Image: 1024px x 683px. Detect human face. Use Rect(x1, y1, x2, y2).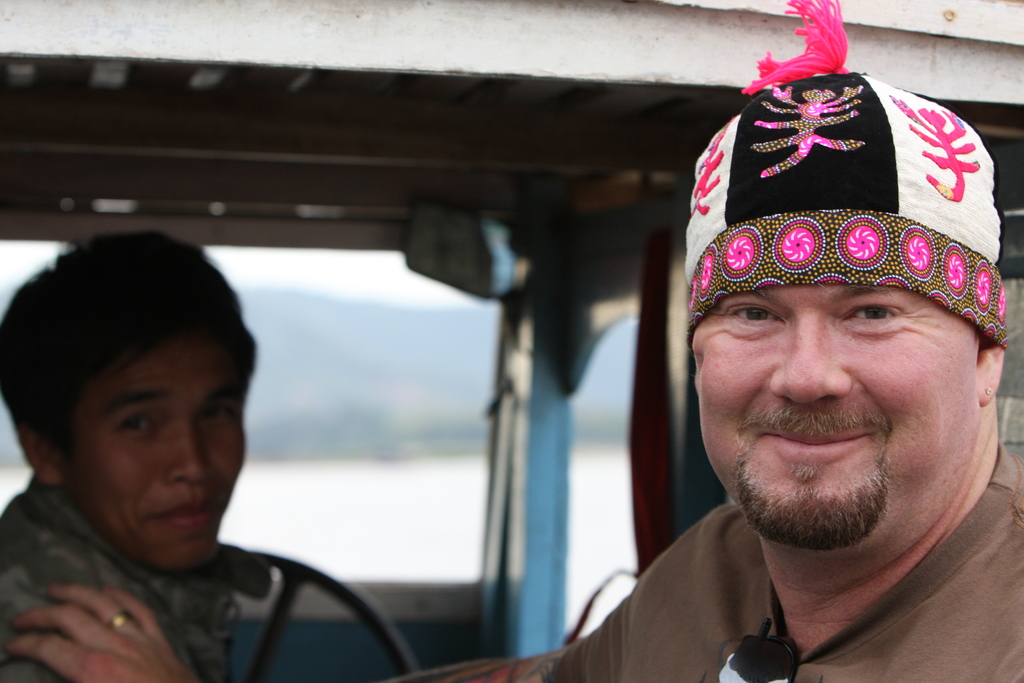
Rect(65, 325, 246, 576).
